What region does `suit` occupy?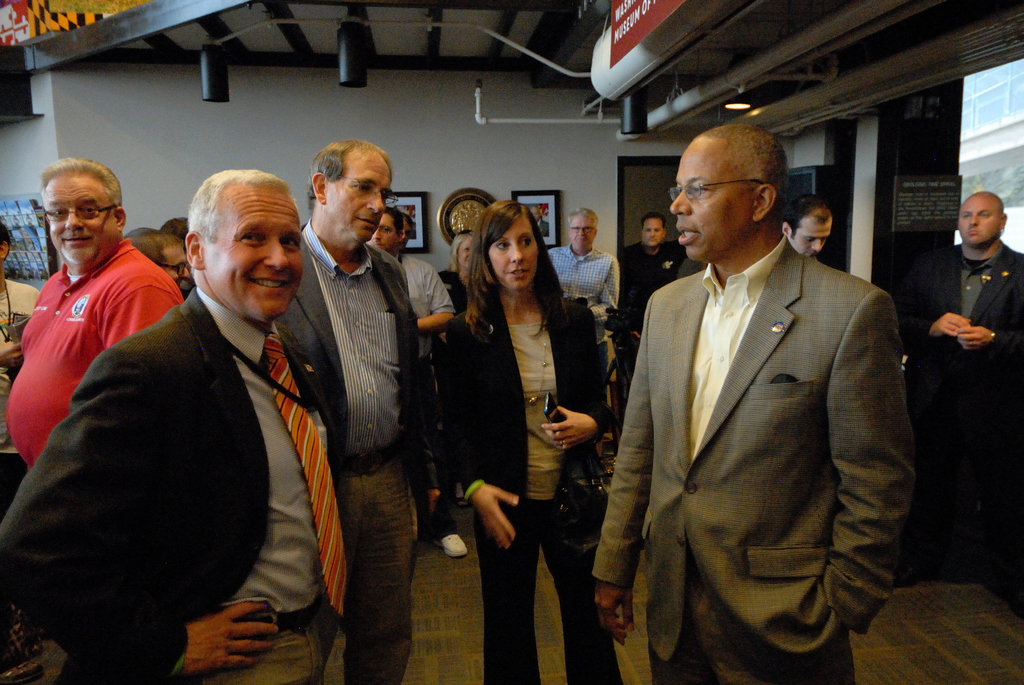
276:221:428:537.
